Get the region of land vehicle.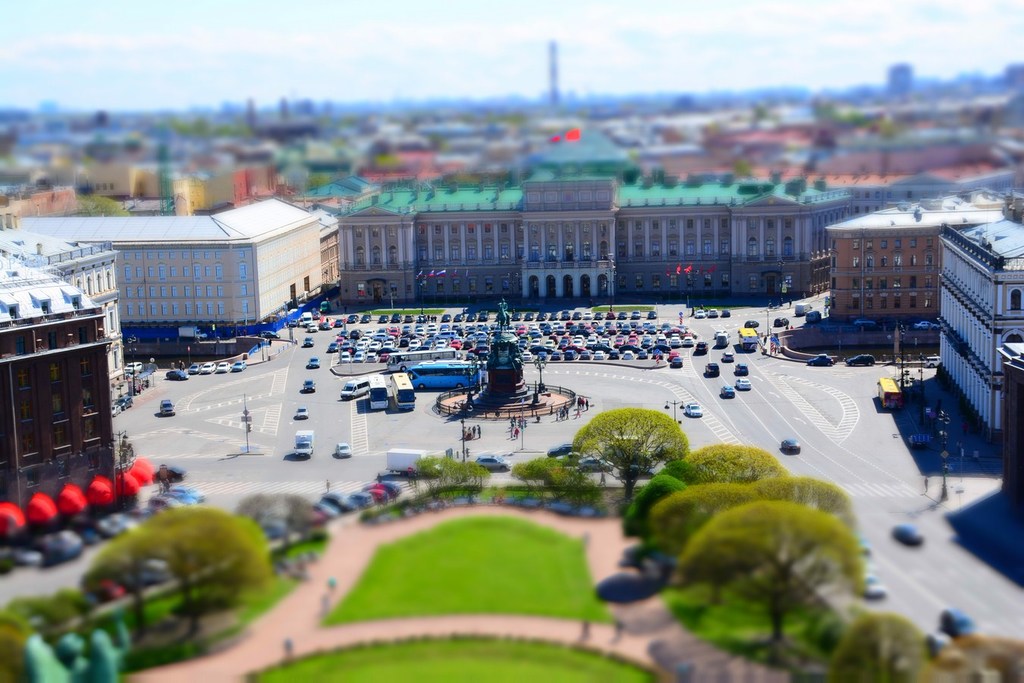
417:314:422:319.
